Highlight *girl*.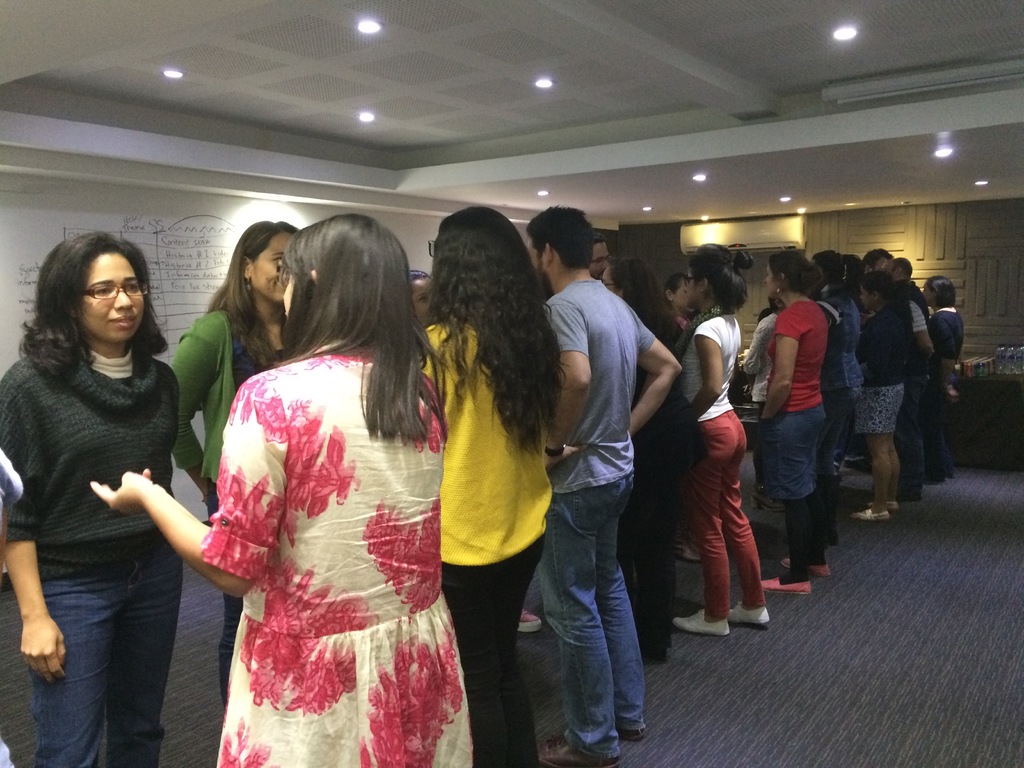
Highlighted region: l=603, t=254, r=675, b=364.
